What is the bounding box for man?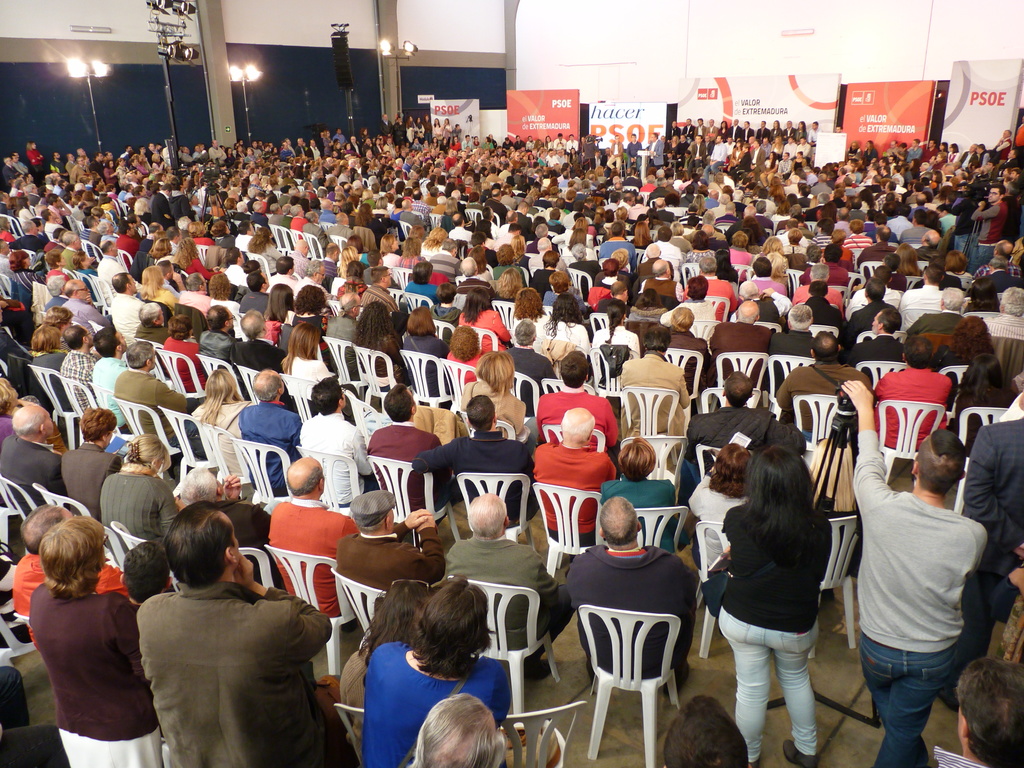
region(268, 454, 360, 631).
